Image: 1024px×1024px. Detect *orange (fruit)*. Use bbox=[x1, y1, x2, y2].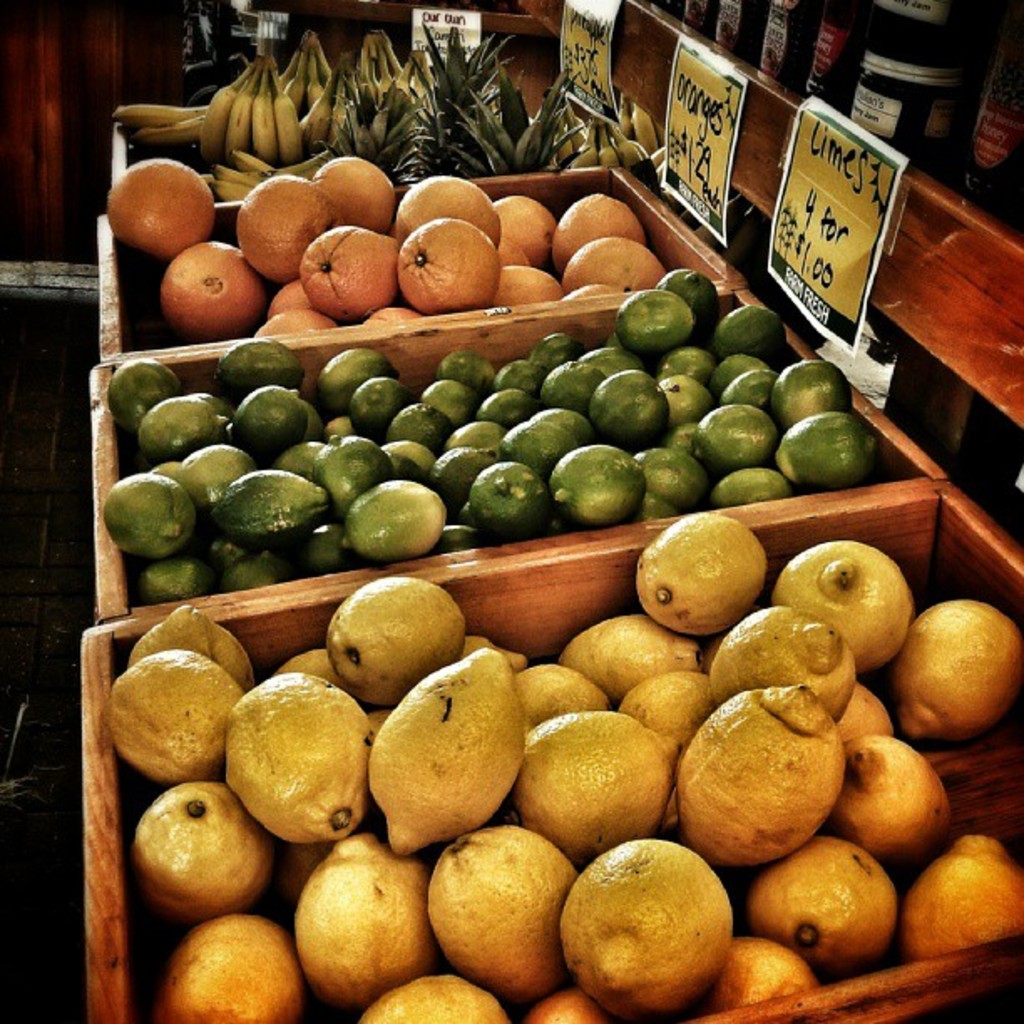
bbox=[316, 219, 410, 303].
